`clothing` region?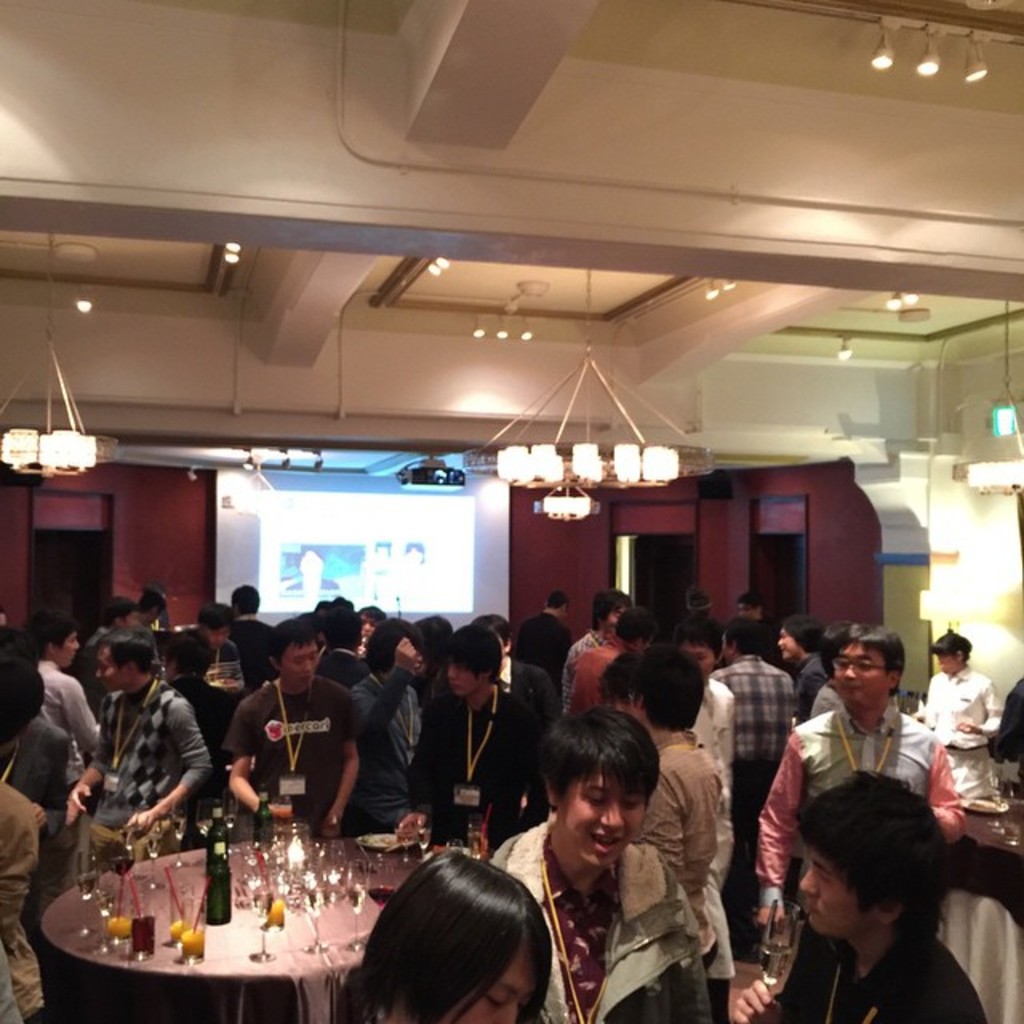
left=216, top=661, right=366, bottom=816
